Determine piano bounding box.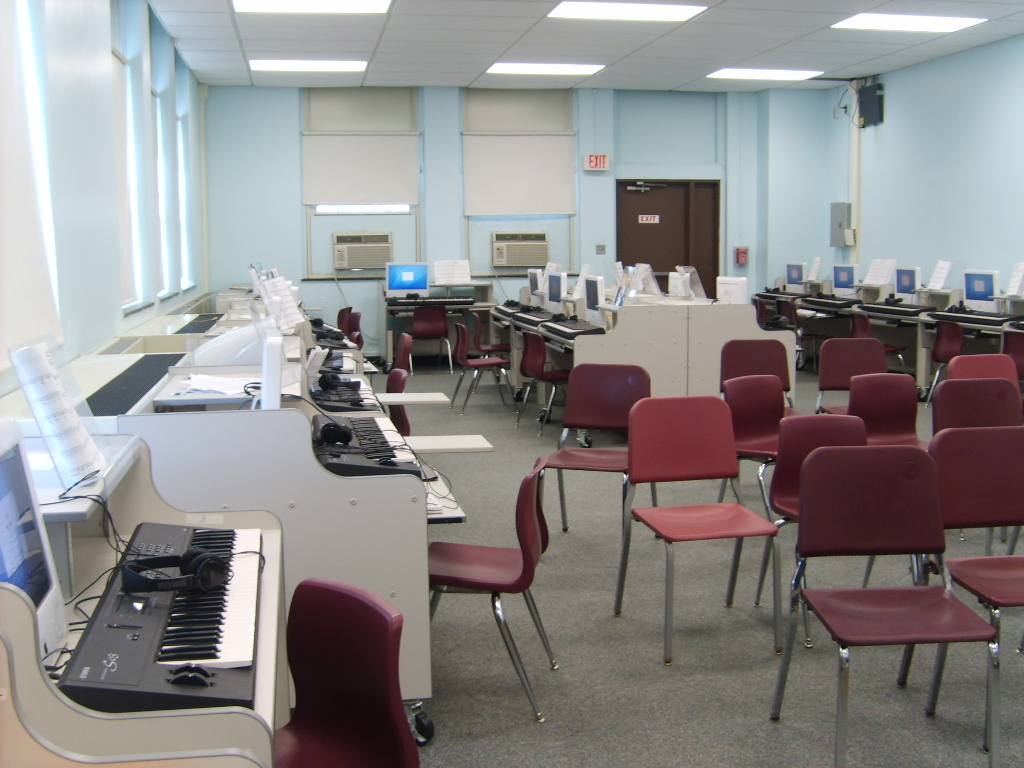
Determined: x1=316 y1=335 x2=353 y2=350.
